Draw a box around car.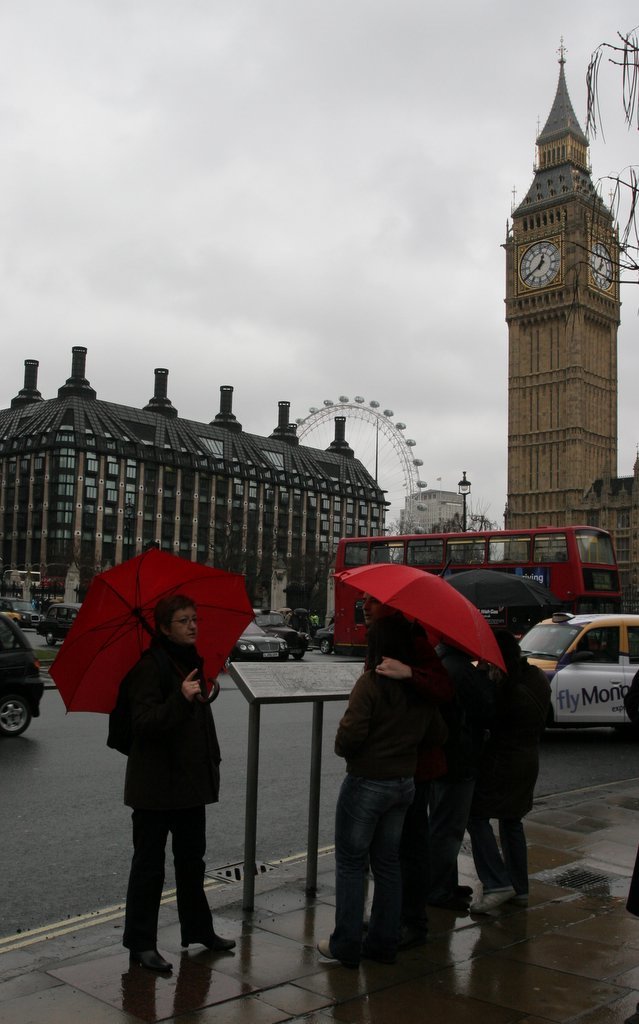
box(0, 615, 49, 741).
